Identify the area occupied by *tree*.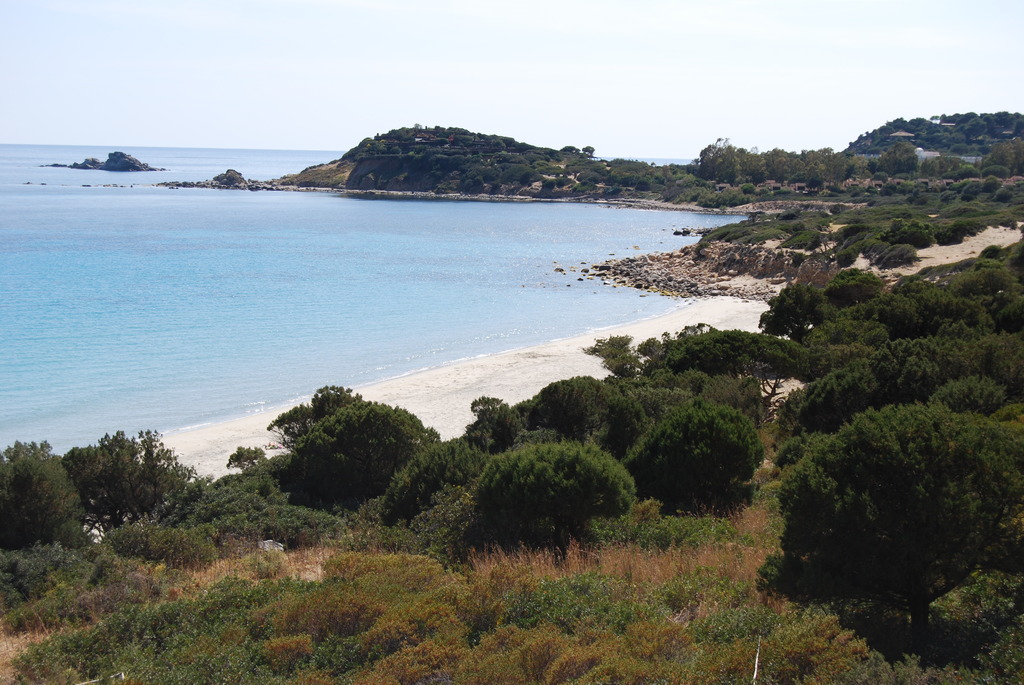
Area: [548,379,640,451].
